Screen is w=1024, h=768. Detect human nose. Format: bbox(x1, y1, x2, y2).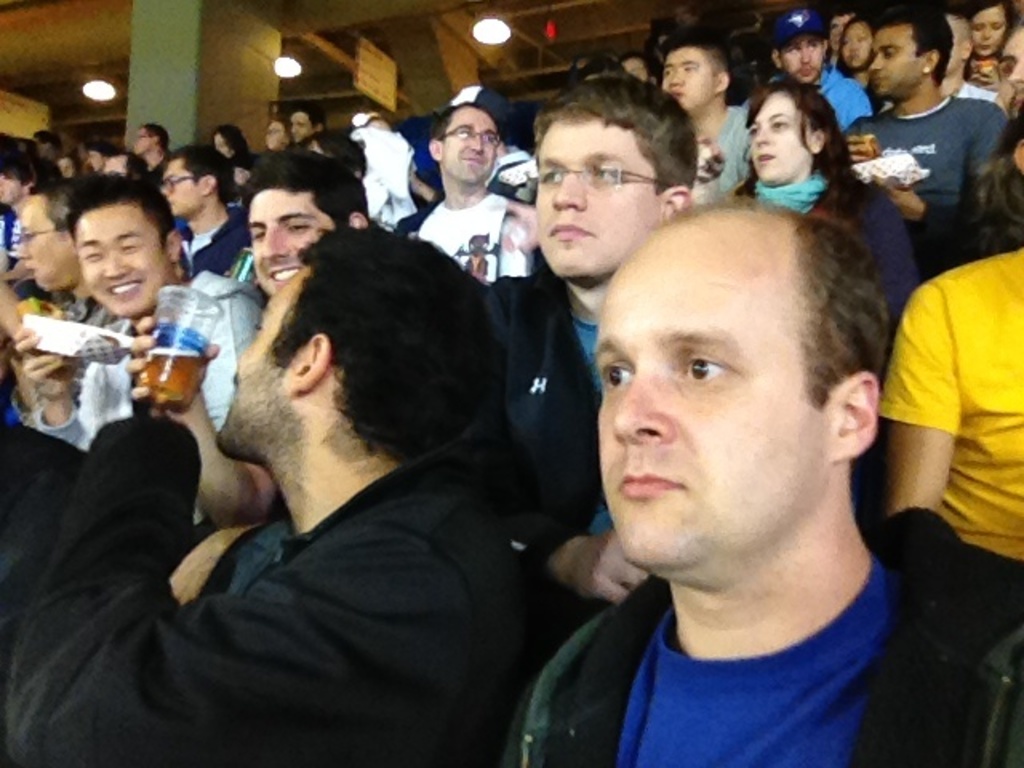
bbox(802, 50, 808, 59).
